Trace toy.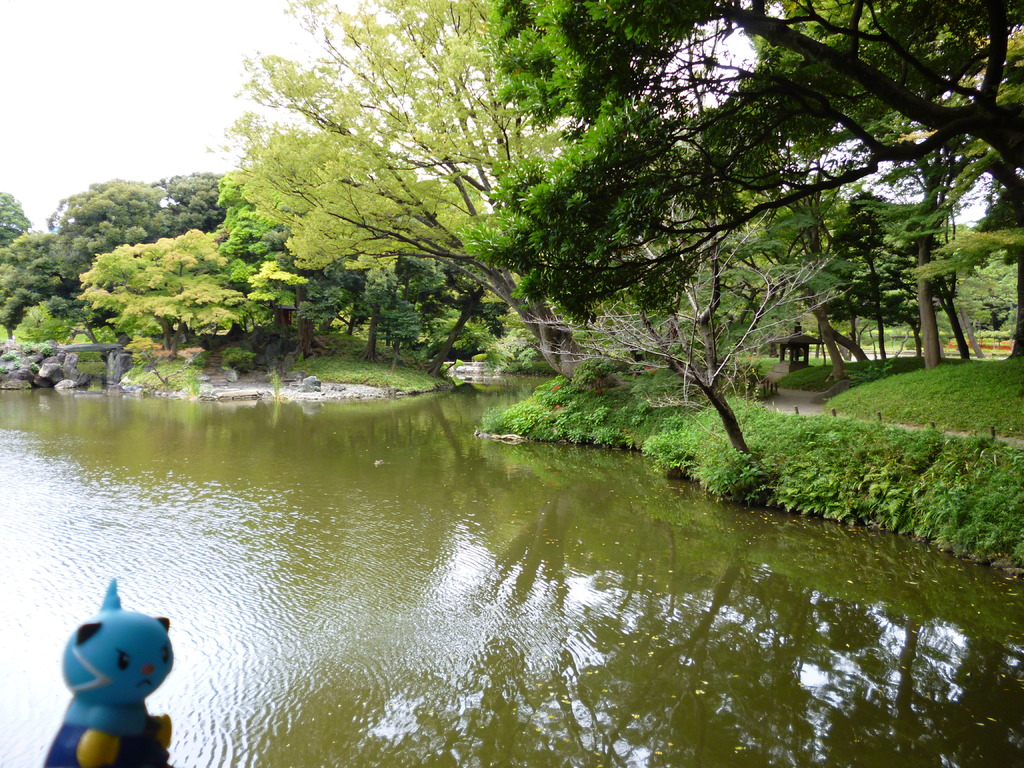
Traced to l=55, t=590, r=173, b=749.
